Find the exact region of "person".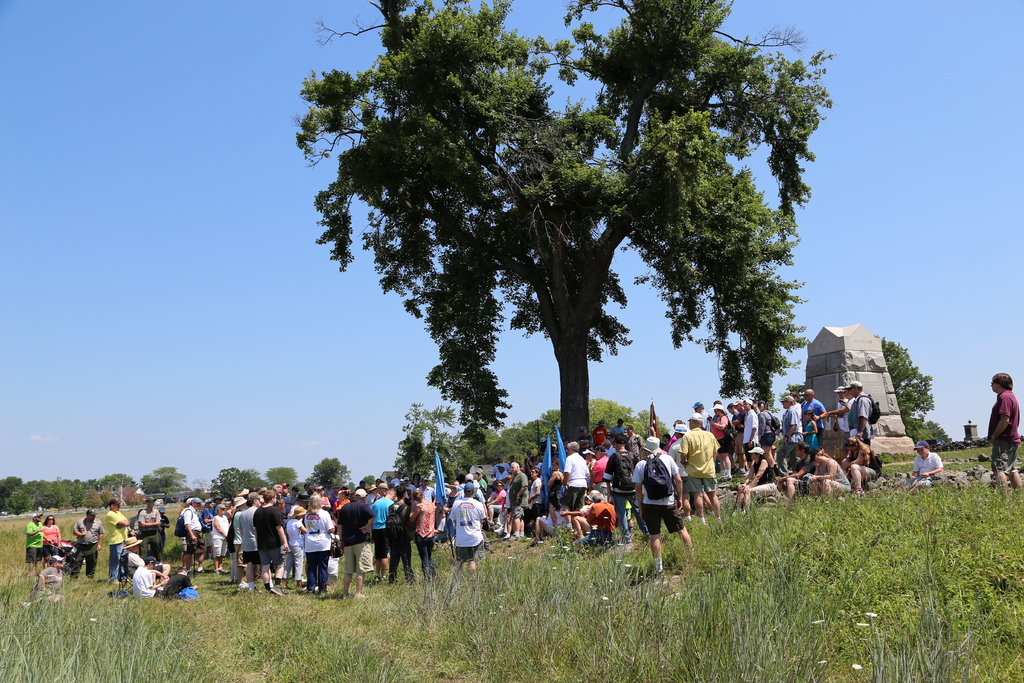
Exact region: crop(989, 368, 1019, 486).
